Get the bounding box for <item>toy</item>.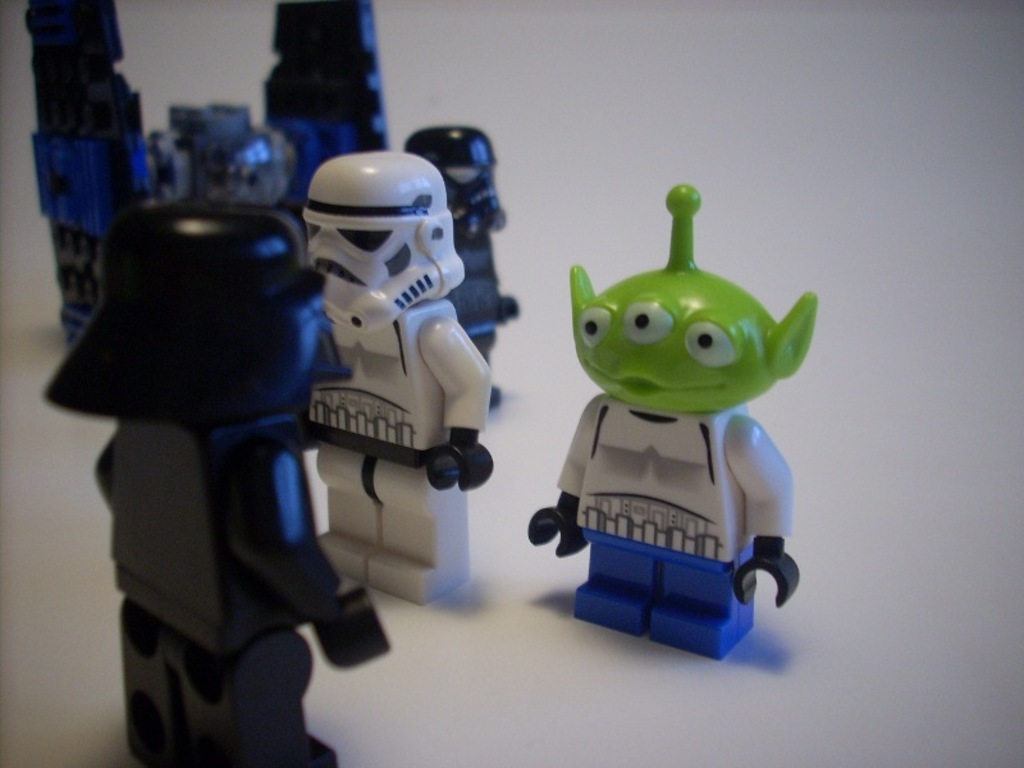
29:1:389:384.
